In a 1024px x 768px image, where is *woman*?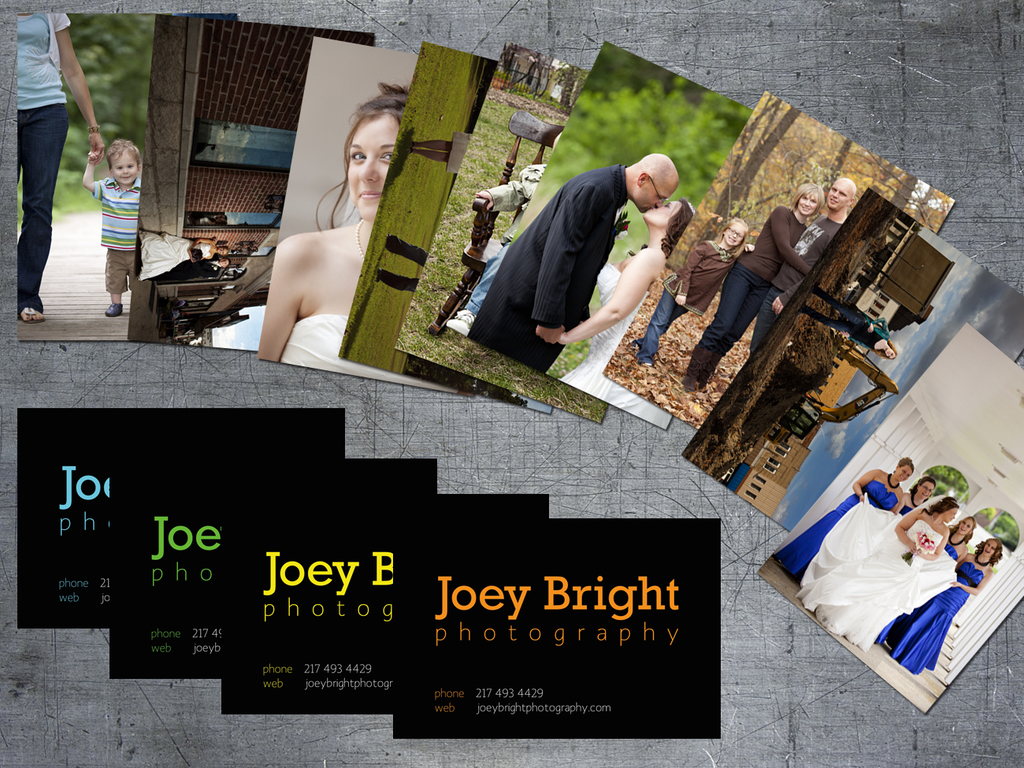
box=[548, 193, 696, 428].
